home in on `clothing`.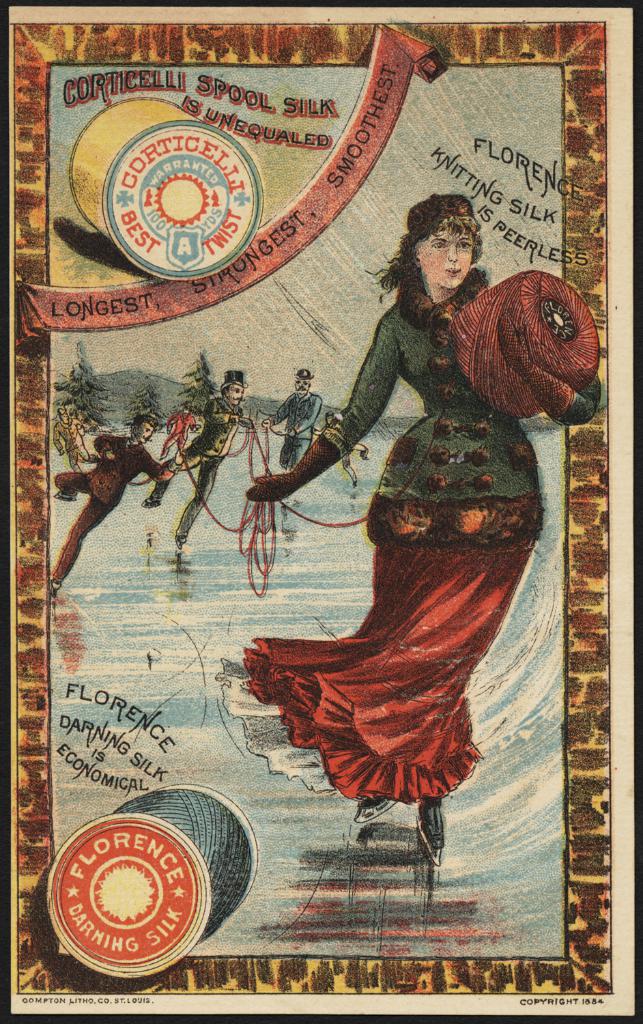
Homed in at 283, 218, 549, 776.
